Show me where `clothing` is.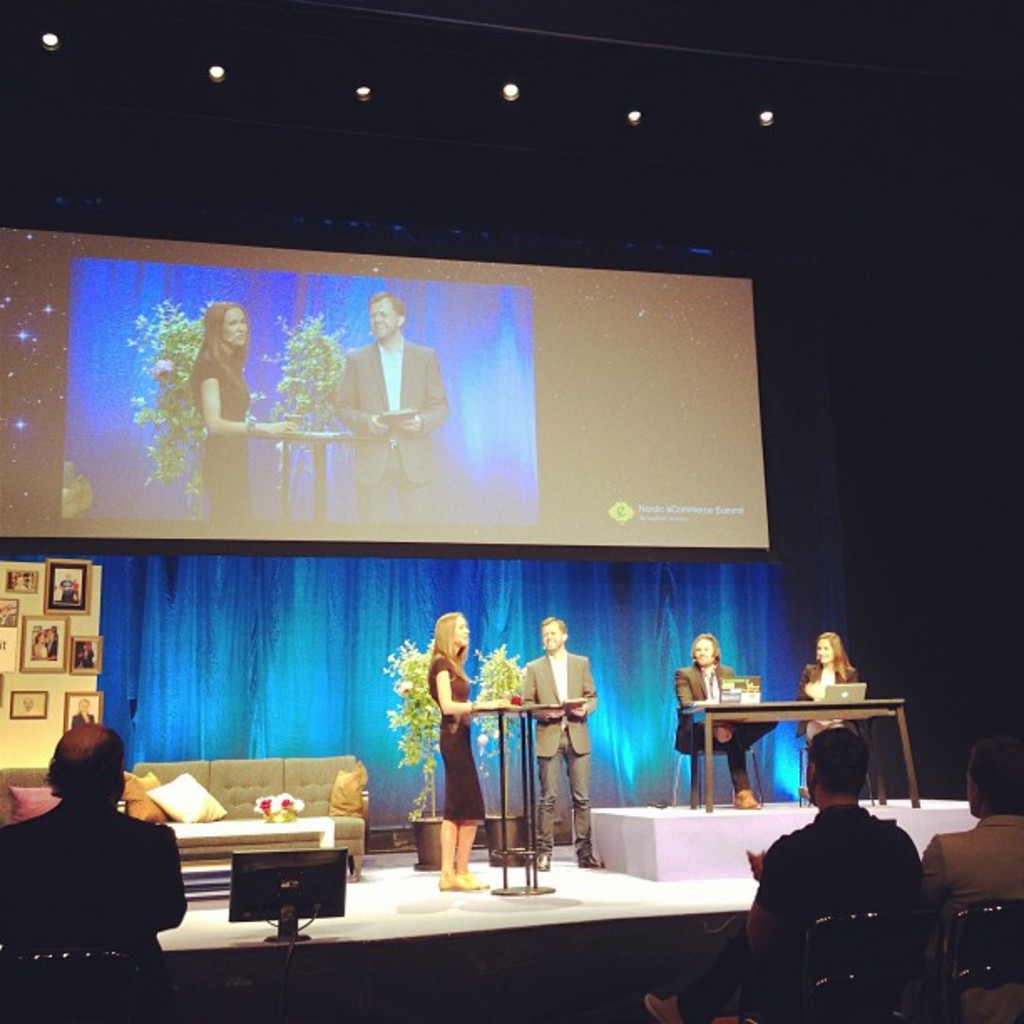
`clothing` is at (795, 663, 868, 785).
